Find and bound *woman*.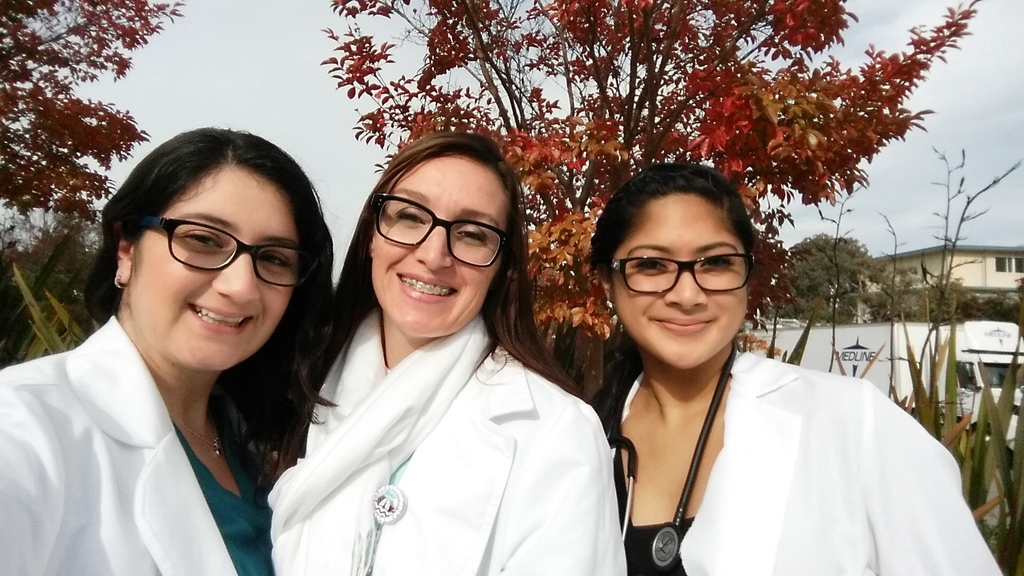
Bound: region(0, 127, 339, 575).
